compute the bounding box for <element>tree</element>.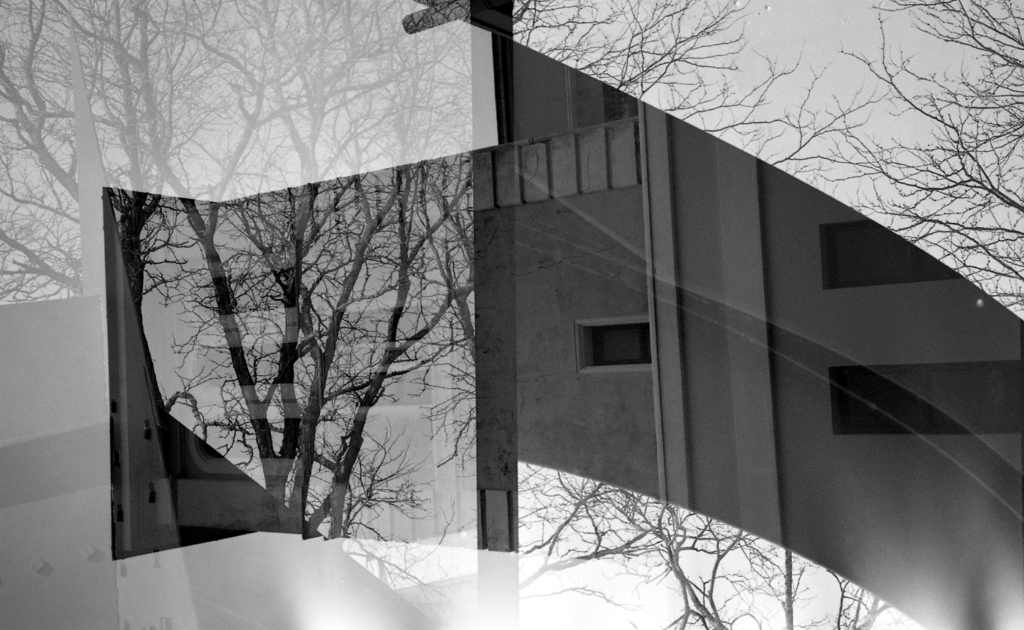
[822, 0, 1023, 493].
